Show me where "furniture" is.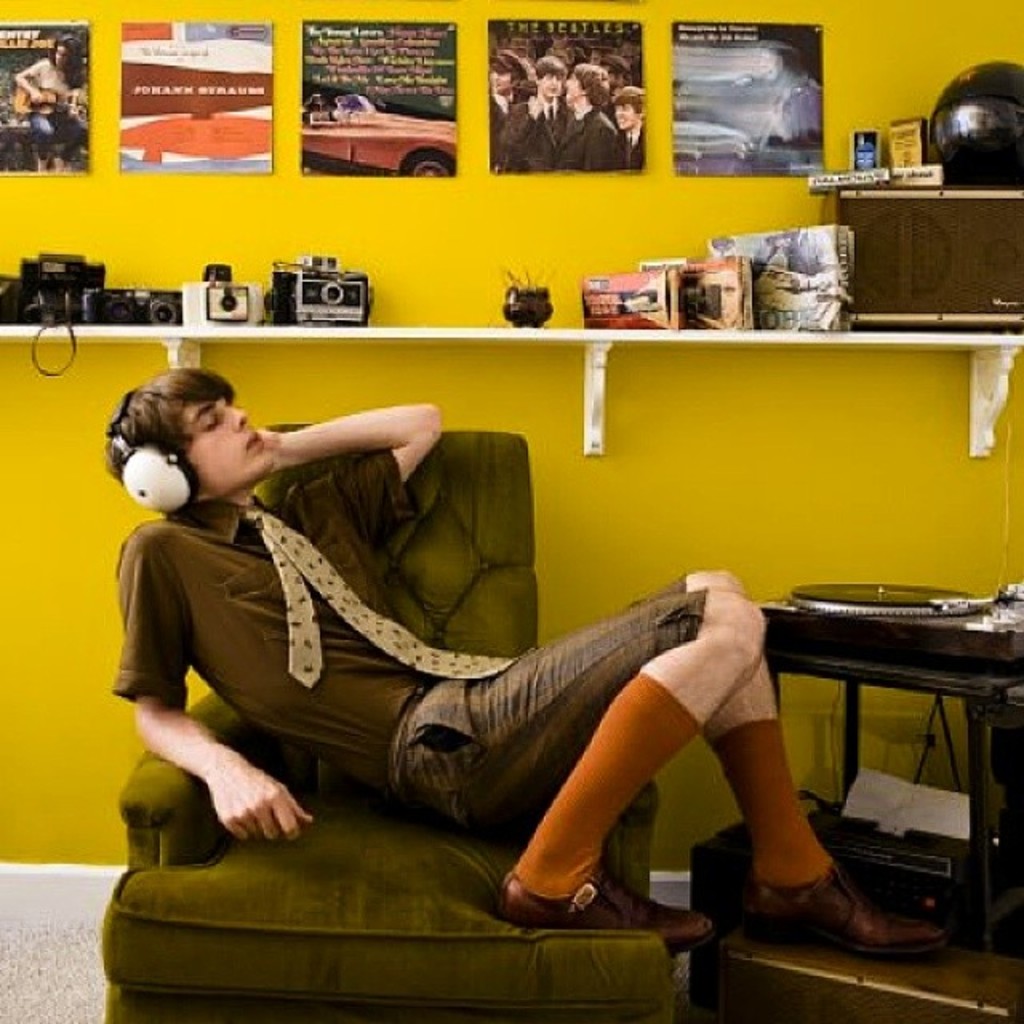
"furniture" is at pyautogui.locateOnScreen(760, 637, 1022, 944).
